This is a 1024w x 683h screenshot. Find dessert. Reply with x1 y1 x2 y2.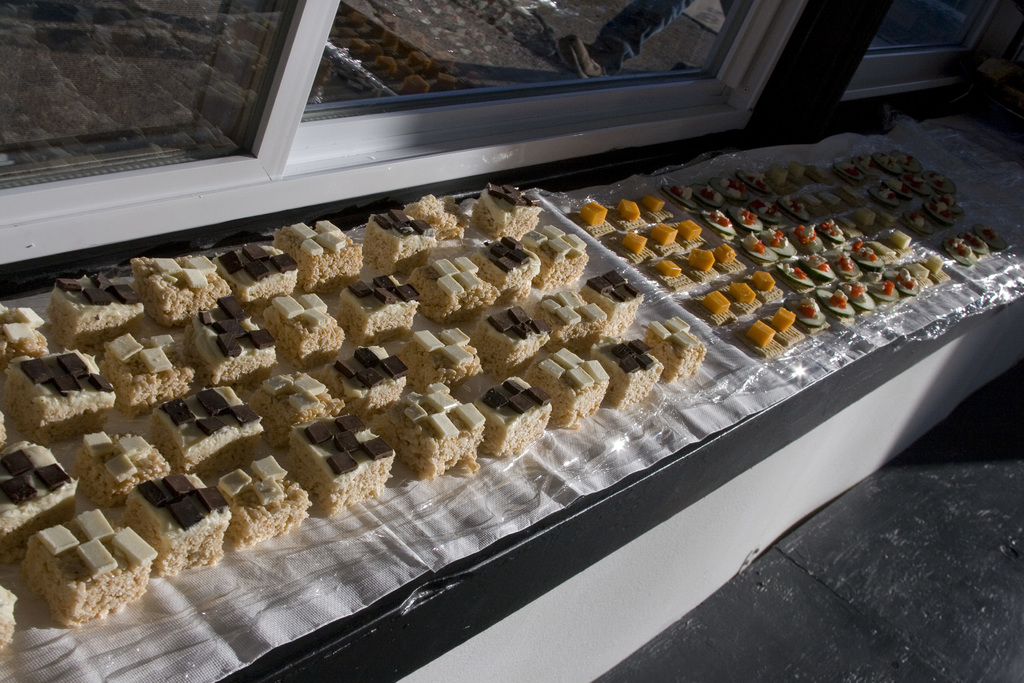
60 281 143 335.
